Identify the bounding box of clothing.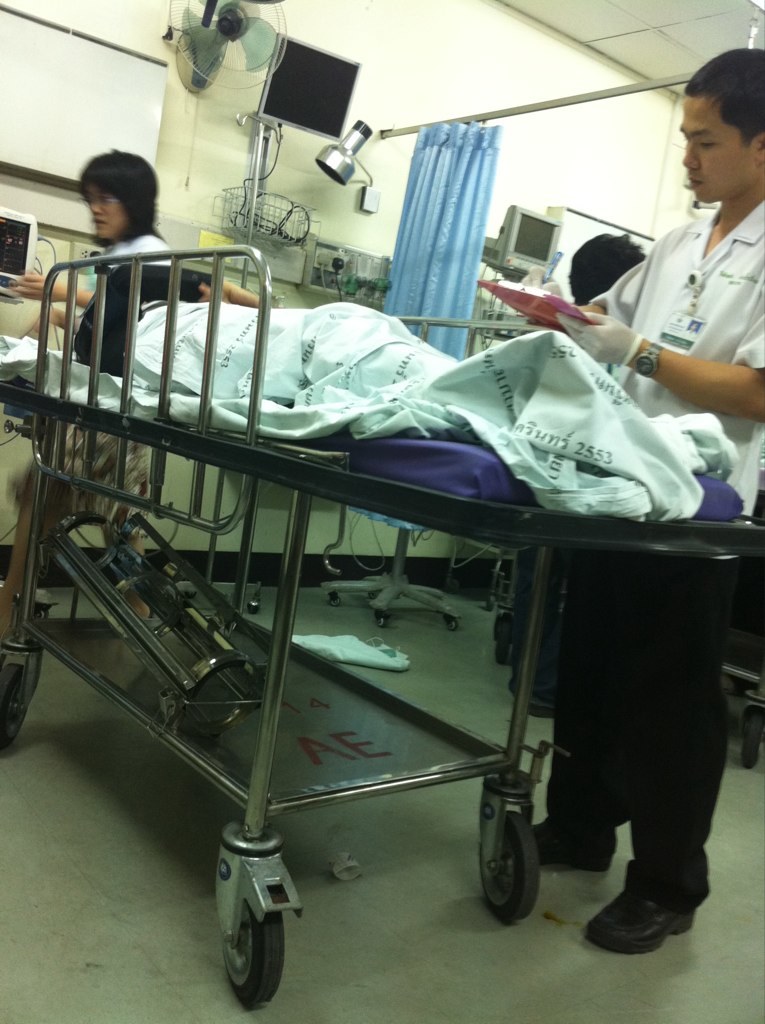
(left=63, top=224, right=176, bottom=391).
